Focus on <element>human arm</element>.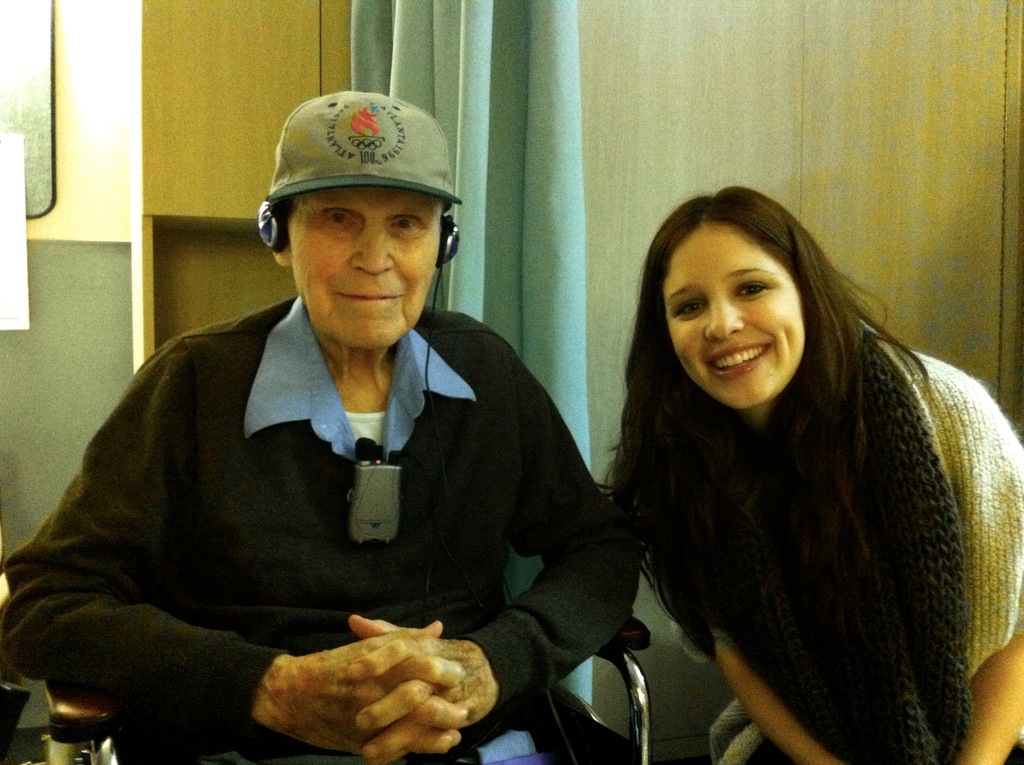
Focused at <bbox>924, 362, 1023, 764</bbox>.
